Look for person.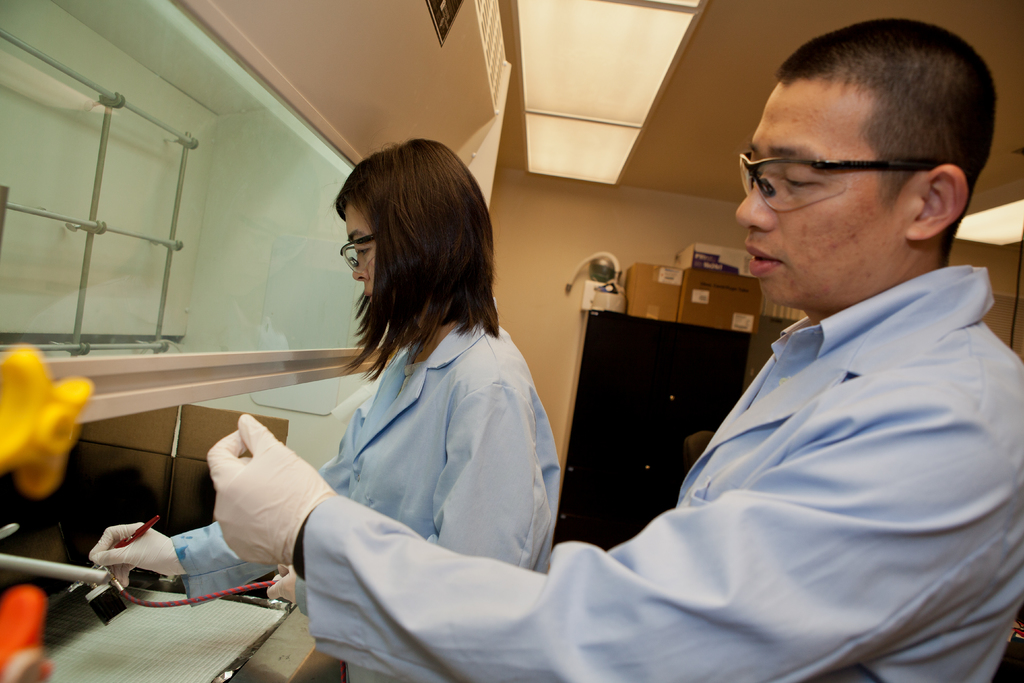
Found: left=87, top=135, right=563, bottom=682.
